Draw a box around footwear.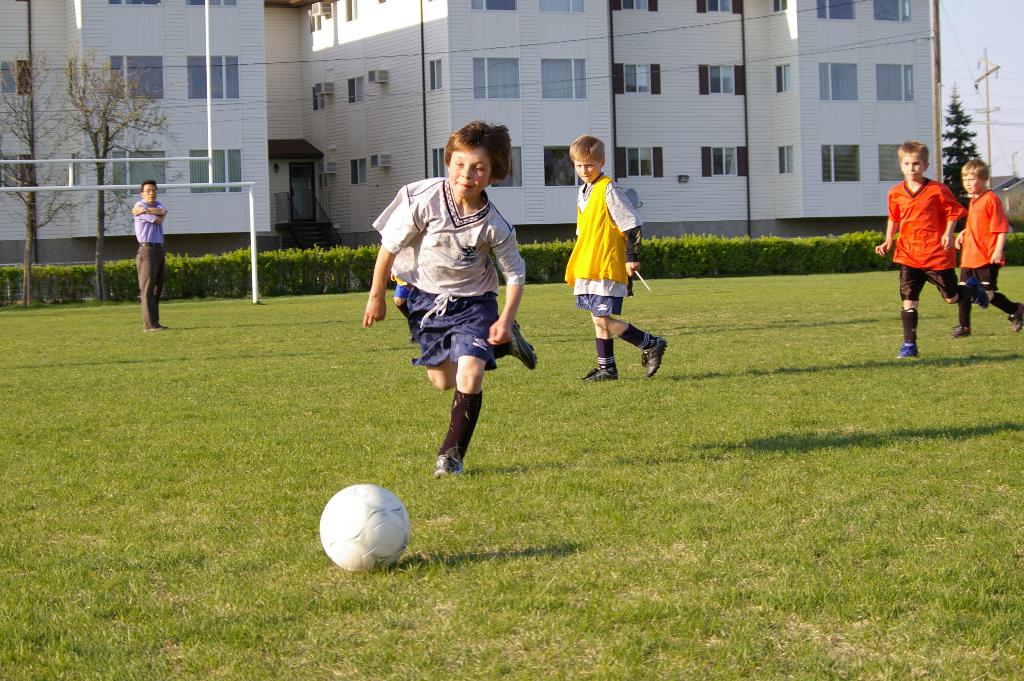
select_region(971, 273, 988, 313).
